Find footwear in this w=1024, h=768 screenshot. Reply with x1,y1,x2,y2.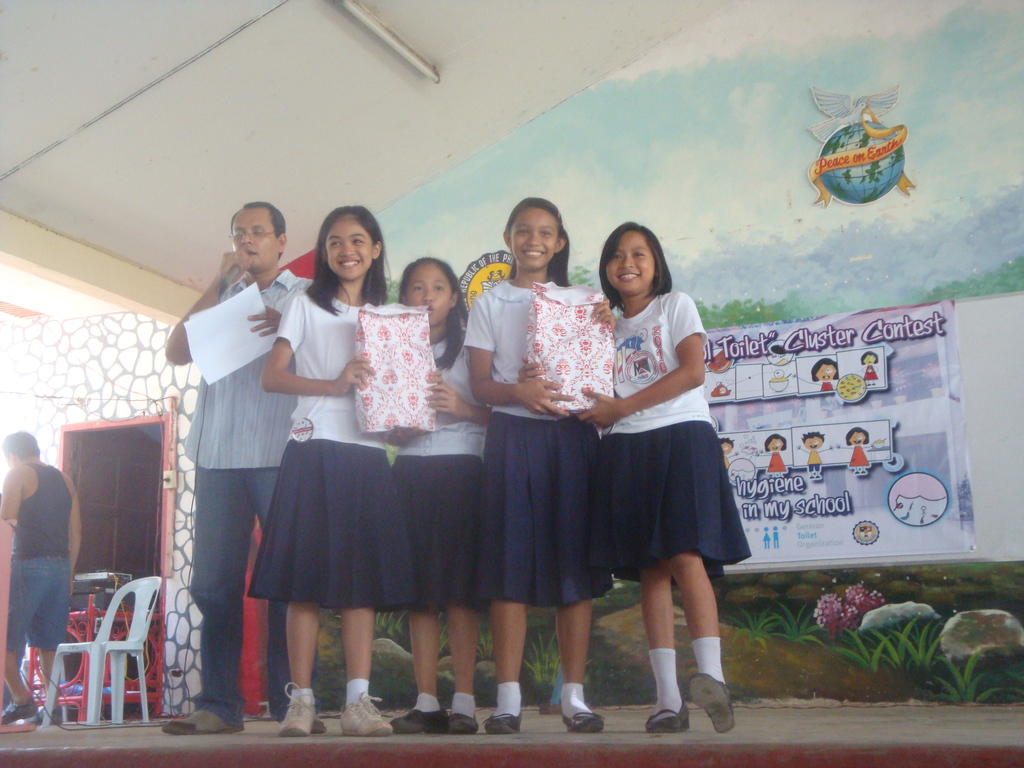
0,695,42,723.
